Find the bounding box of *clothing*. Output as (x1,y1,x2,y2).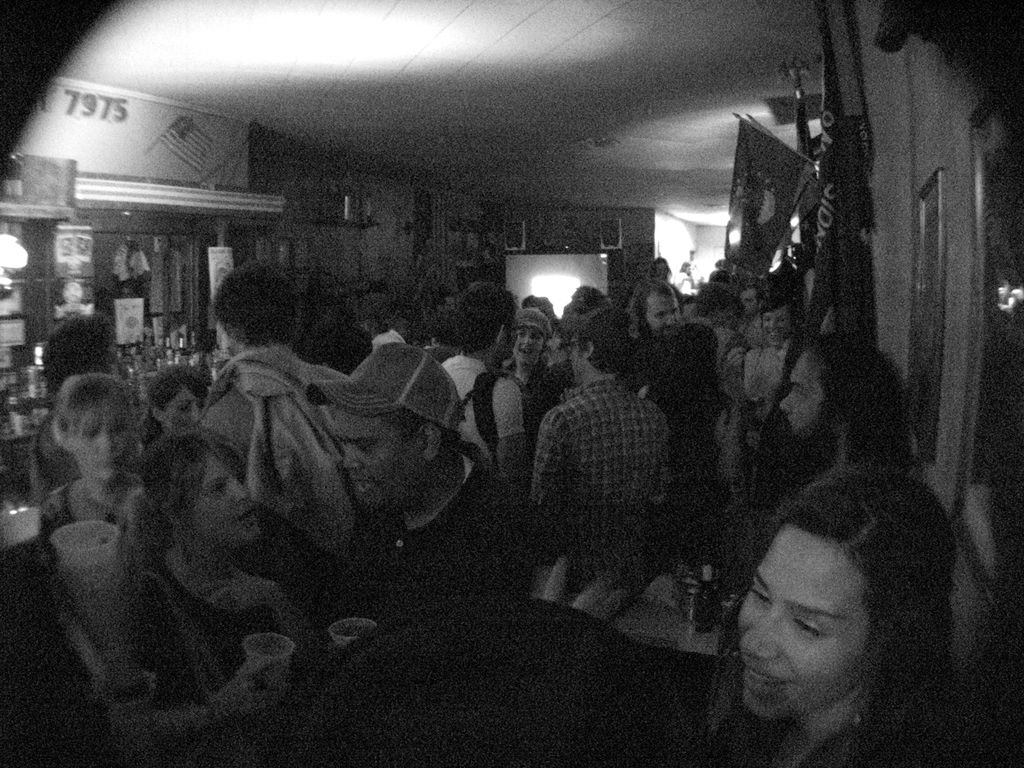
(130,498,358,725).
